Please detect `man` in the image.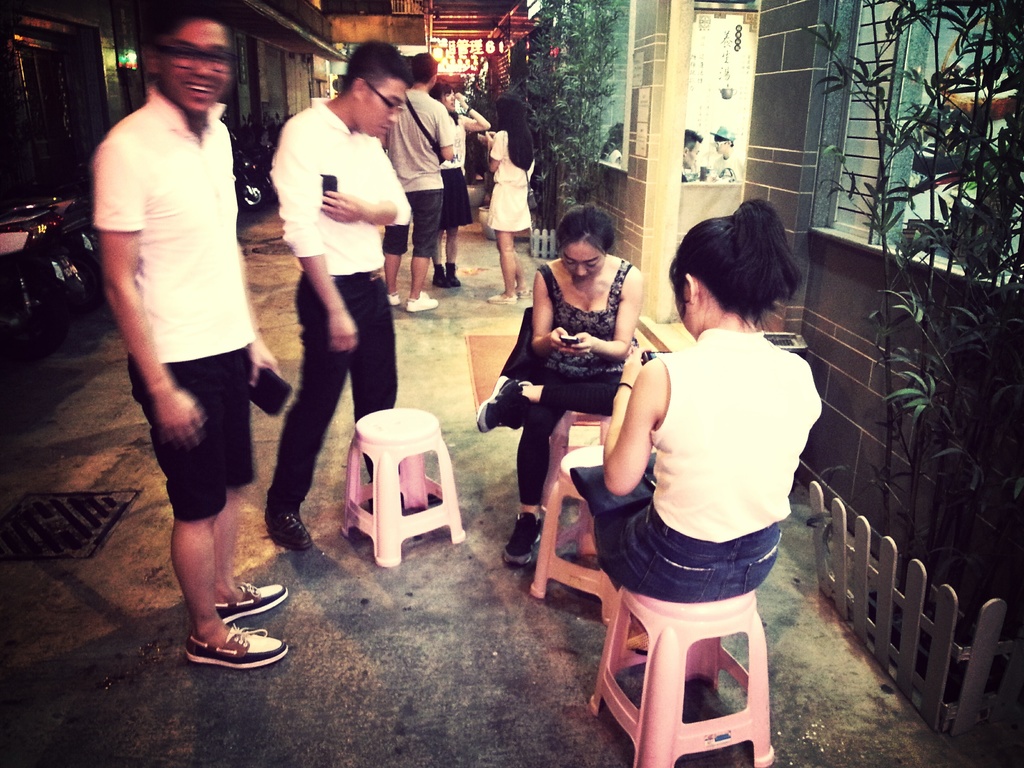
x1=709 y1=126 x2=744 y2=180.
